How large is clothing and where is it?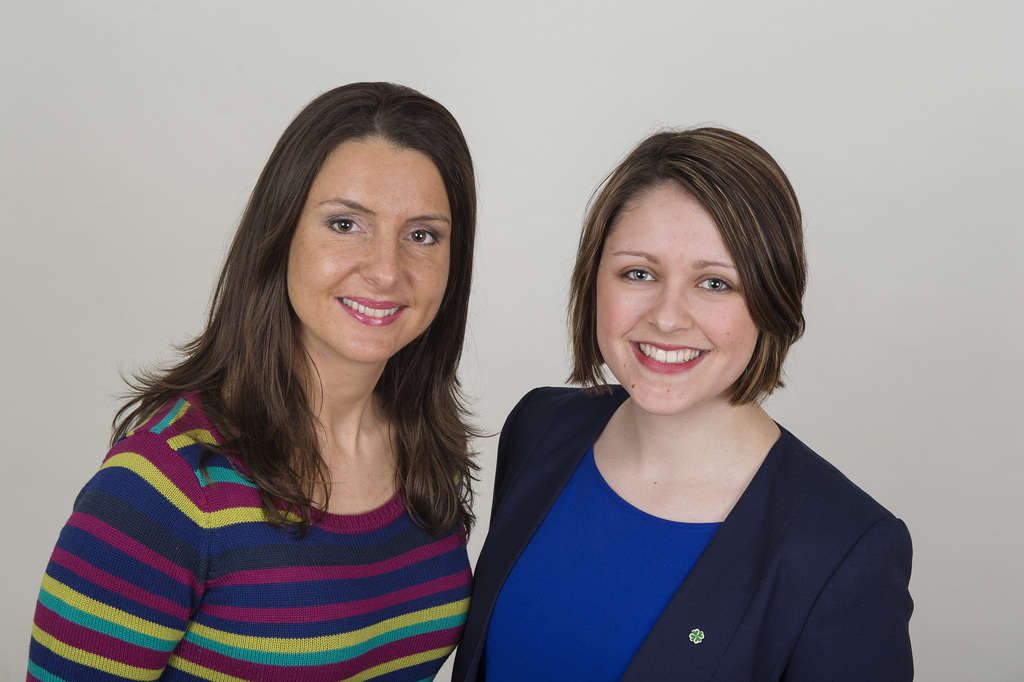
Bounding box: 454/384/914/681.
